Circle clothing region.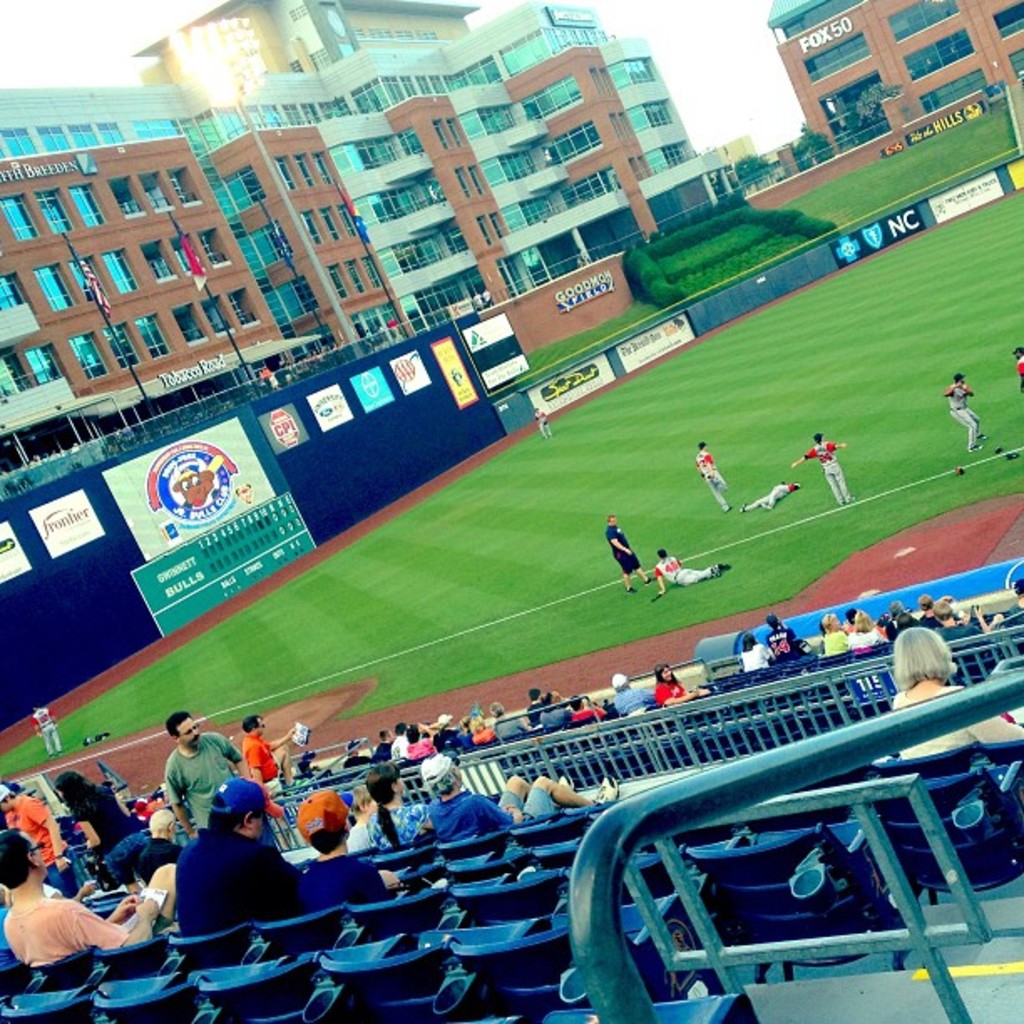
Region: box=[607, 522, 643, 579].
